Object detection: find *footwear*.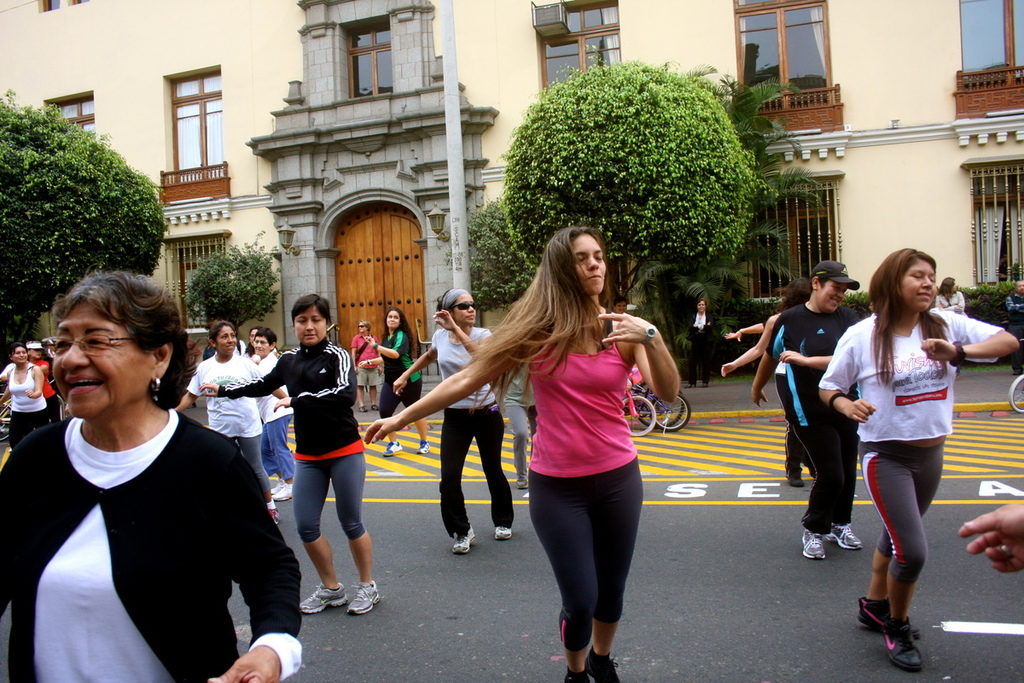
select_region(562, 647, 620, 682).
